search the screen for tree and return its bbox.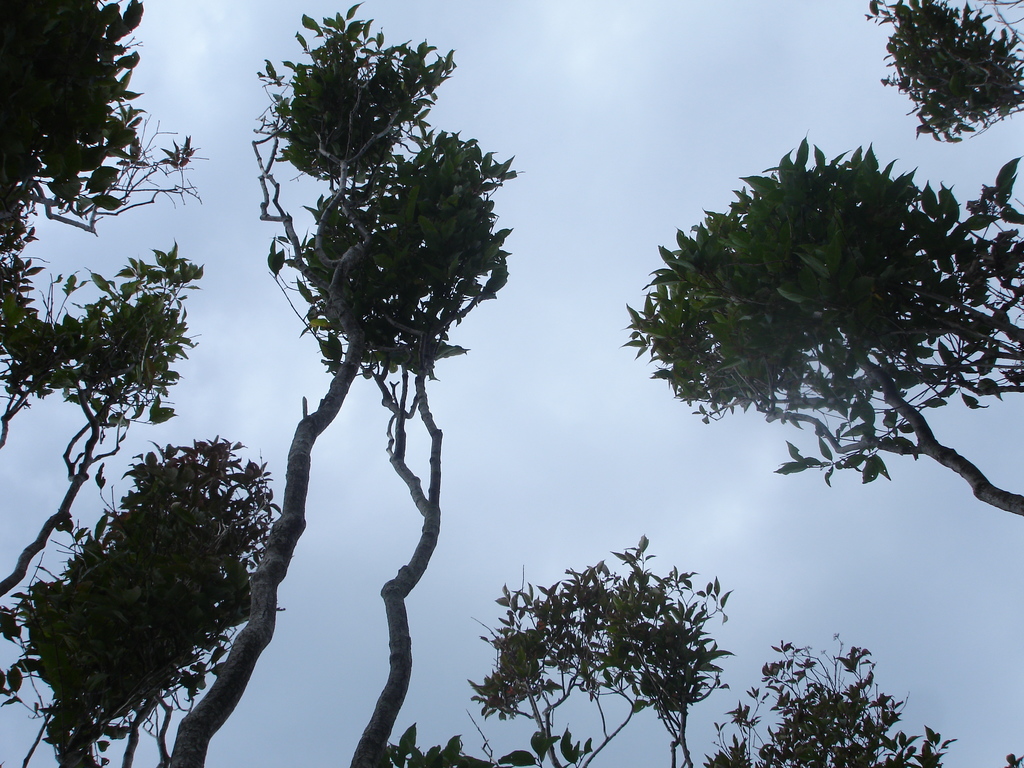
Found: rect(166, 9, 516, 767).
